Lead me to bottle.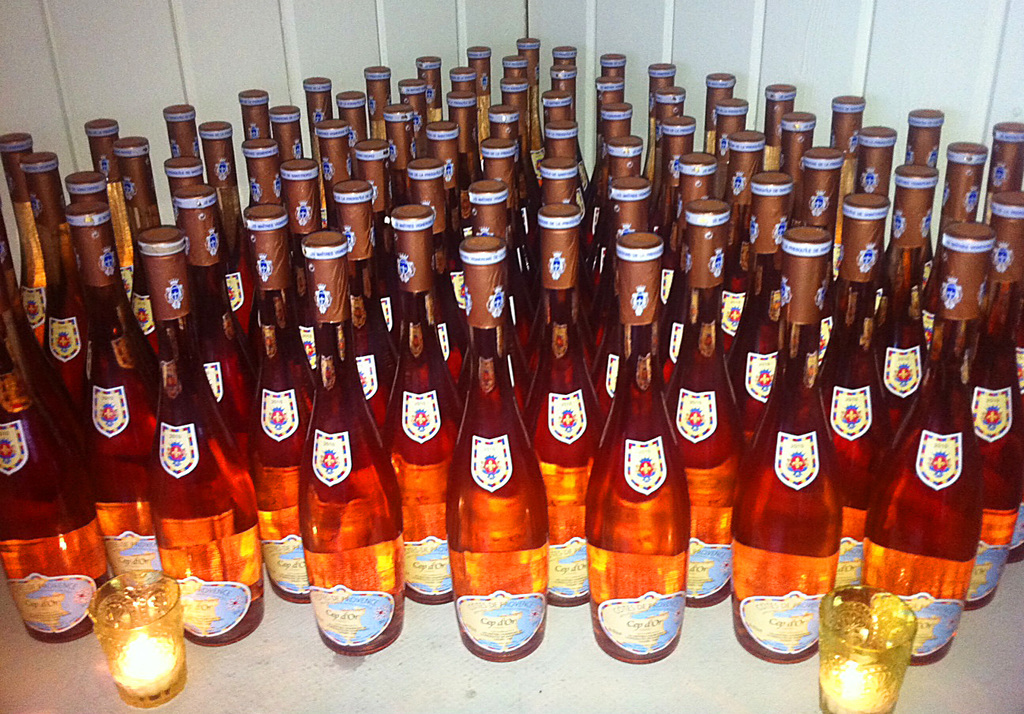
Lead to {"x1": 598, "y1": 51, "x2": 627, "y2": 80}.
